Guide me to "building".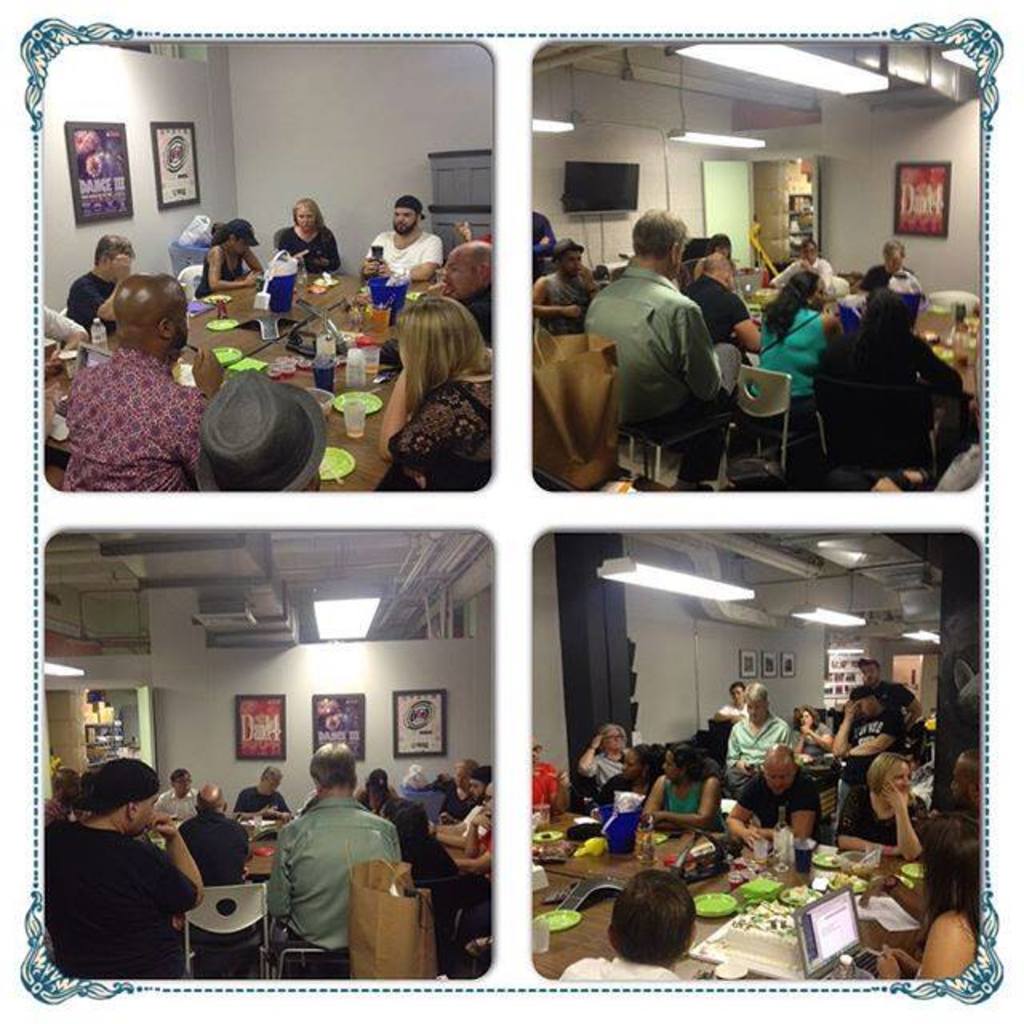
Guidance: <region>536, 526, 984, 976</region>.
